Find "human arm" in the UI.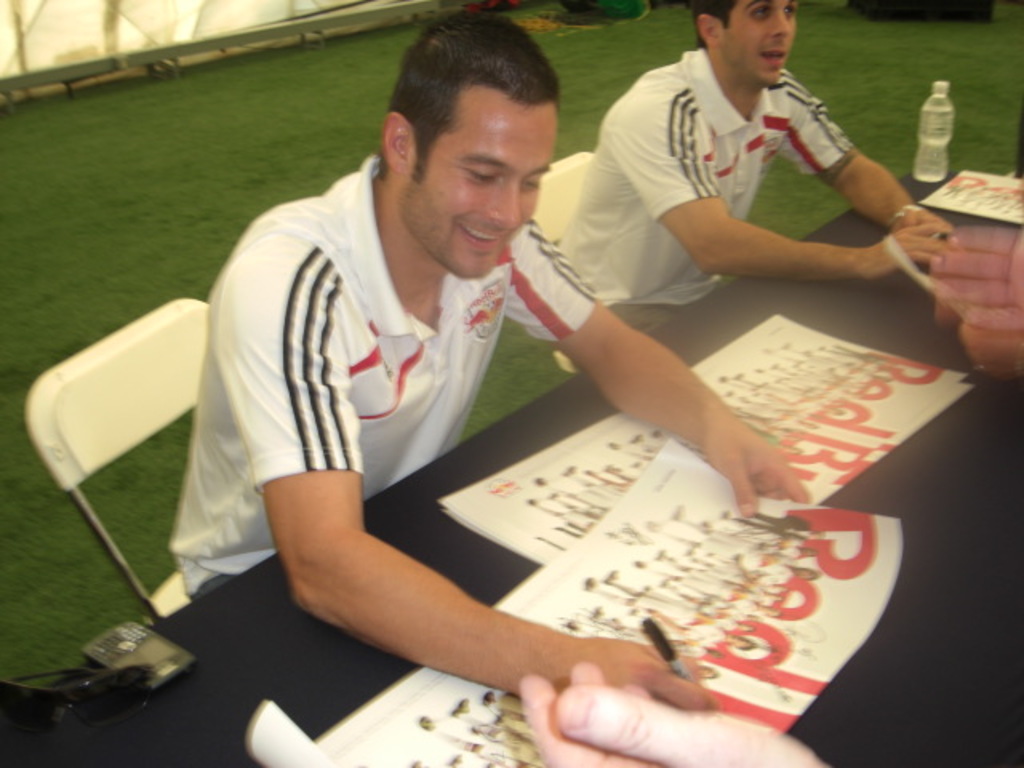
UI element at locate(494, 211, 826, 514).
